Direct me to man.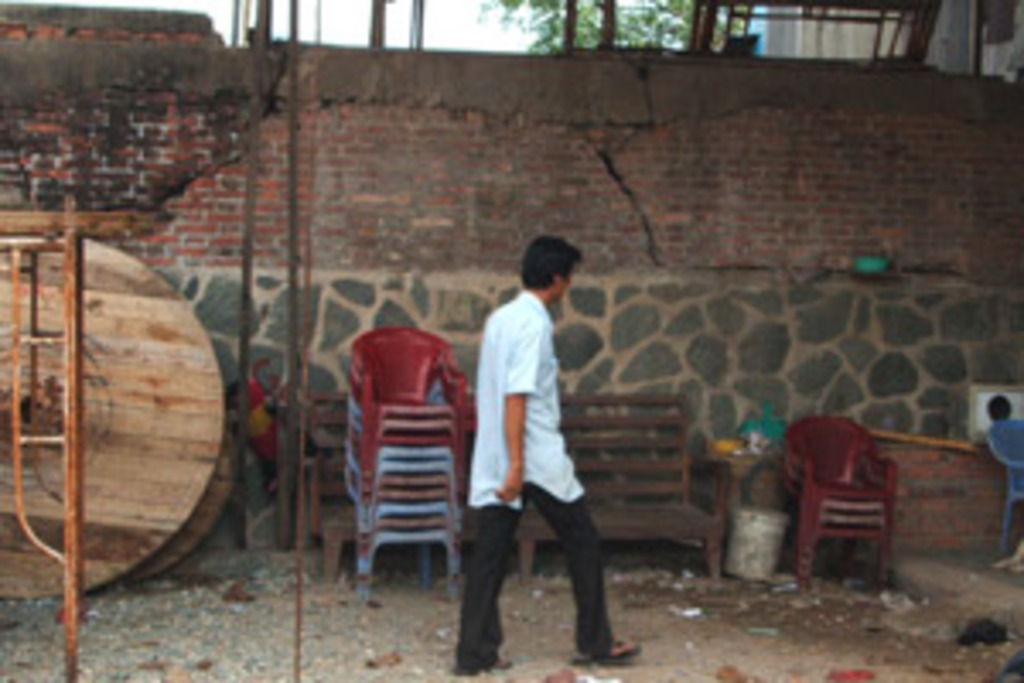
Direction: 454/229/625/666.
